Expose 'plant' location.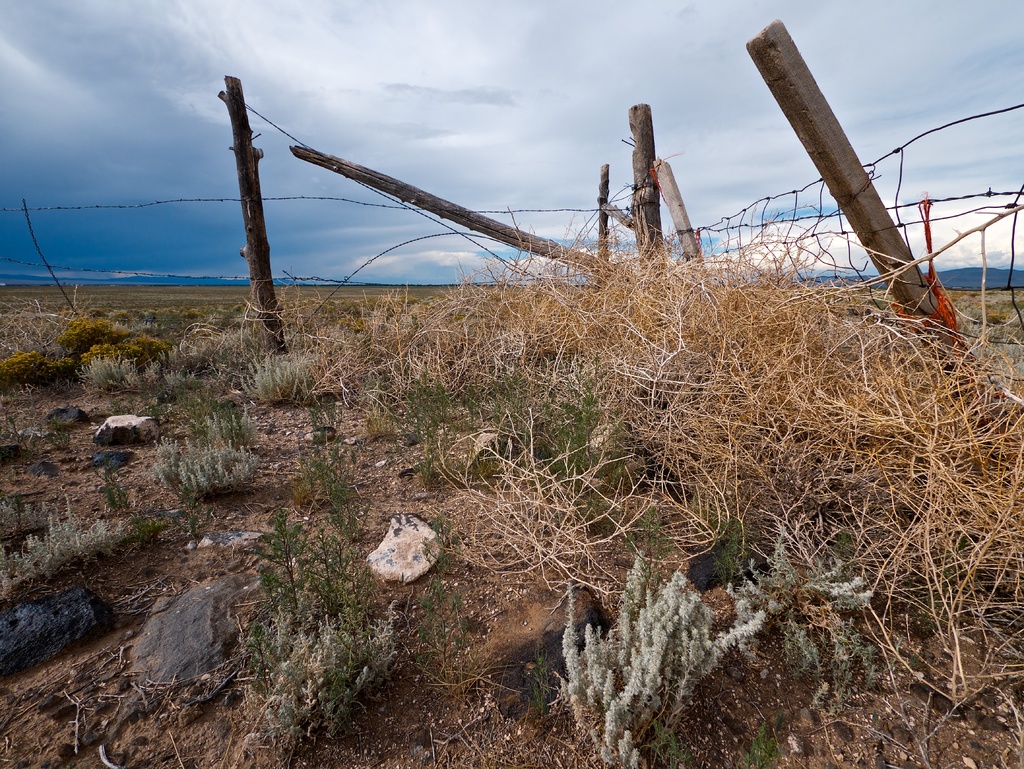
Exposed at [0,352,71,385].
